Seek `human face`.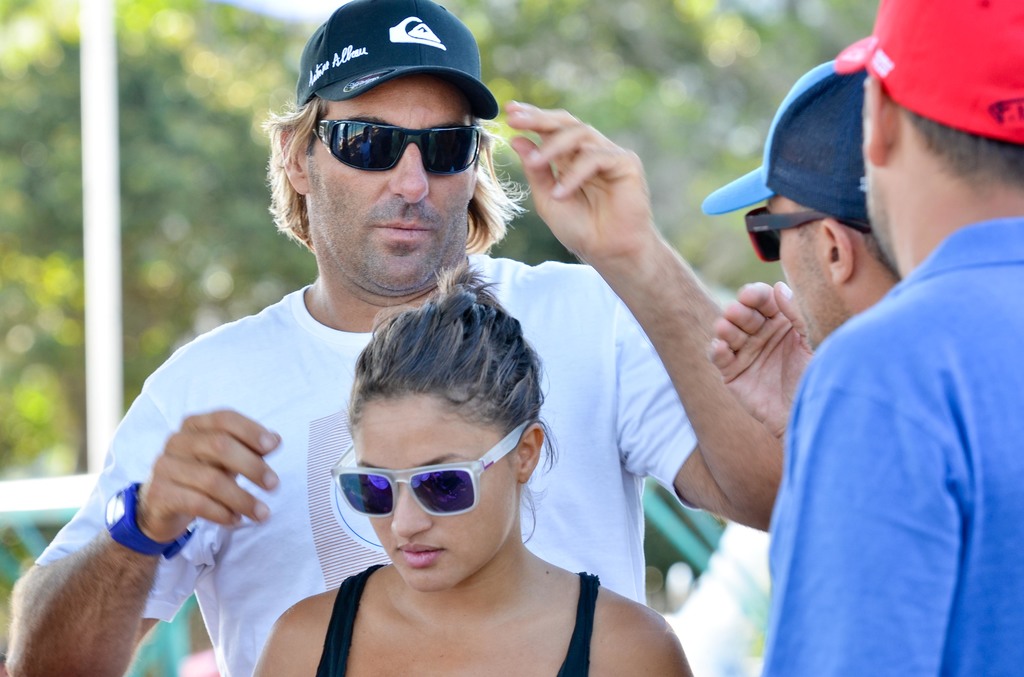
{"left": 307, "top": 70, "right": 472, "bottom": 290}.
